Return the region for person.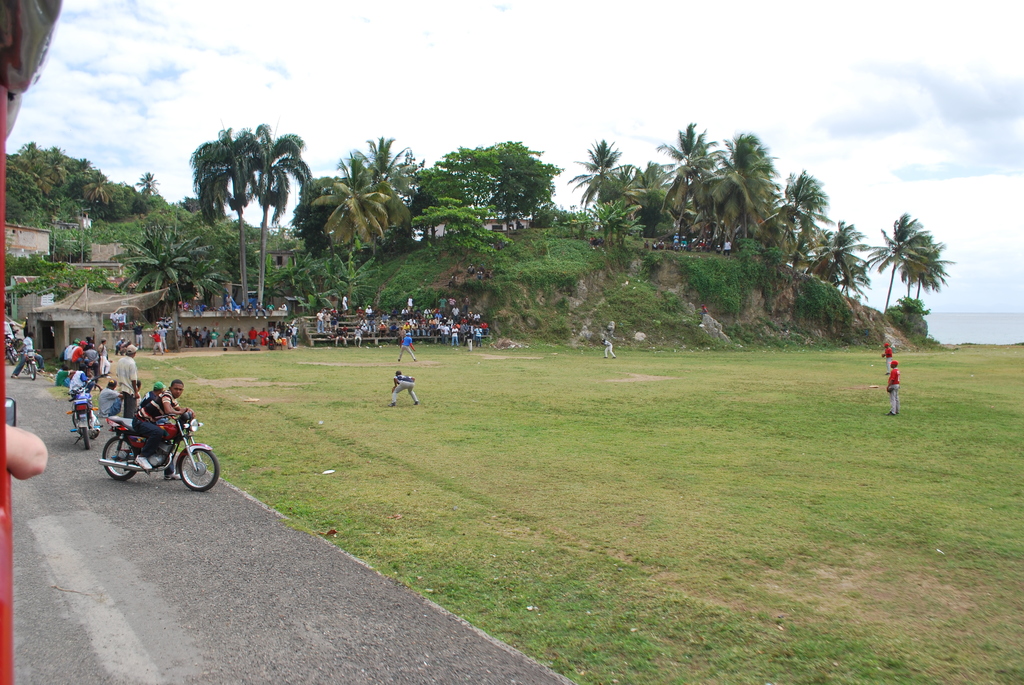
177 320 219 347.
